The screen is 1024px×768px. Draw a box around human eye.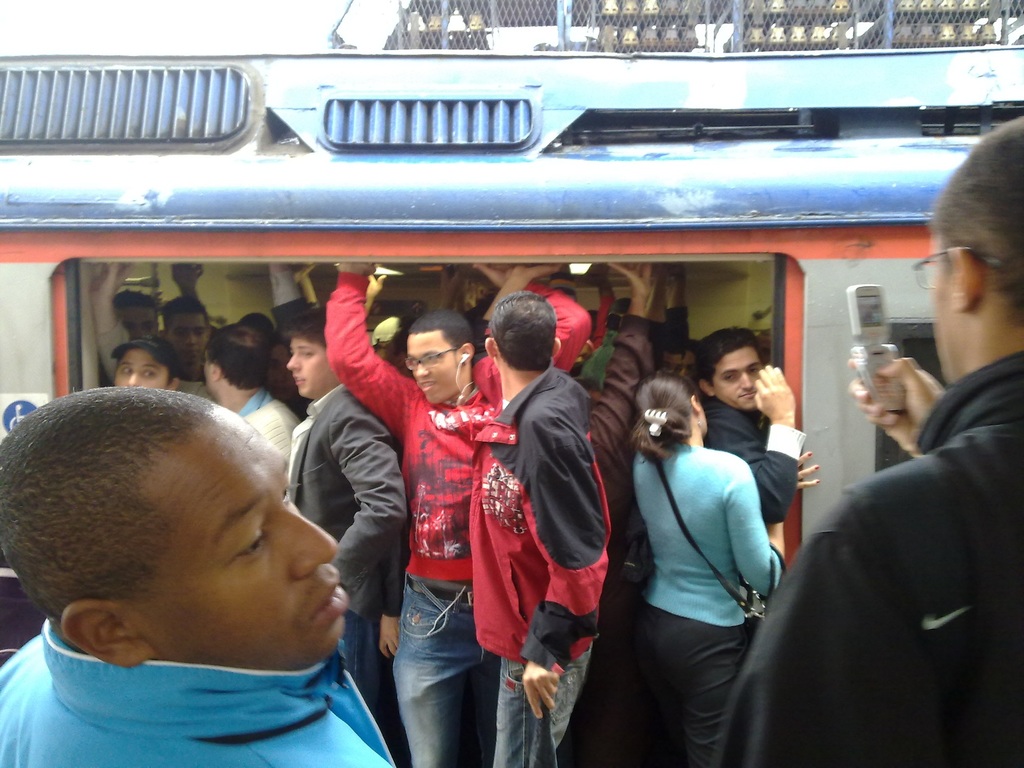
rect(749, 364, 758, 378).
